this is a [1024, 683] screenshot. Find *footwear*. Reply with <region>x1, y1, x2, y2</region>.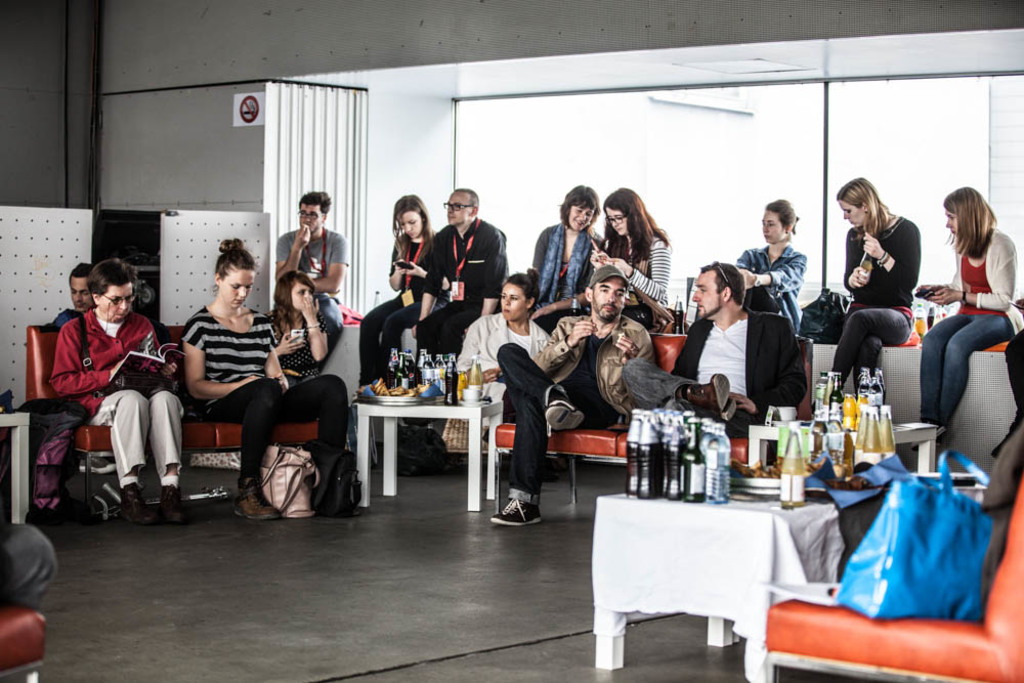
<region>153, 472, 193, 526</region>.
